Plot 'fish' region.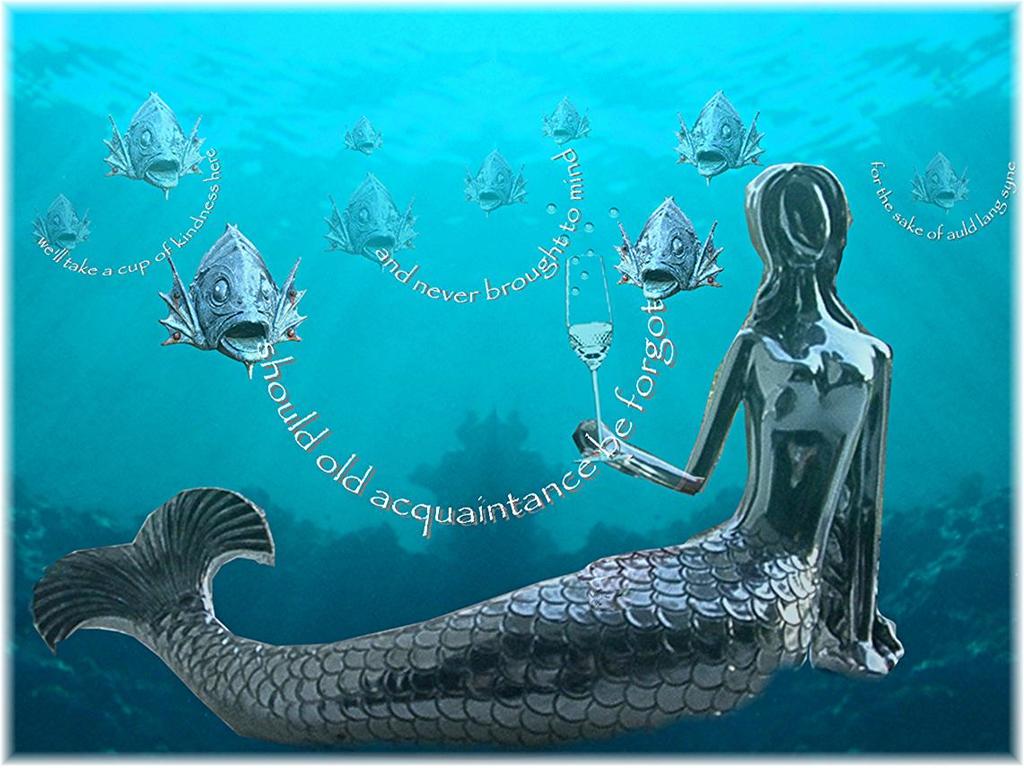
Plotted at [31,195,94,266].
